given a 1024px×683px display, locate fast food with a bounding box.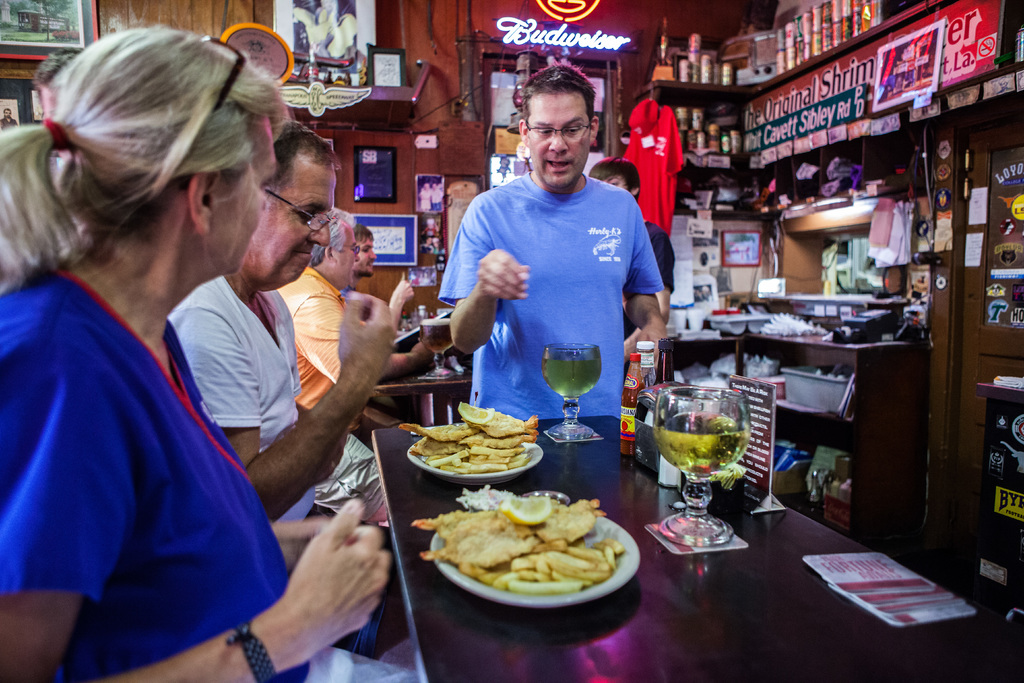
Located: <region>397, 396, 540, 468</region>.
